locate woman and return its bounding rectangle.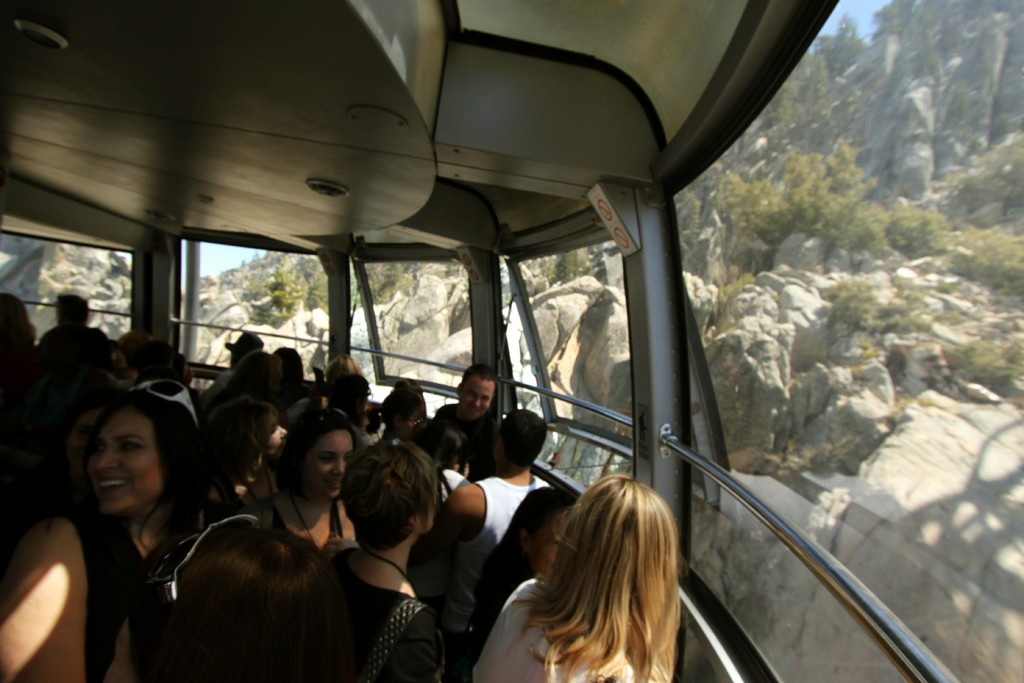
[0, 345, 83, 682].
